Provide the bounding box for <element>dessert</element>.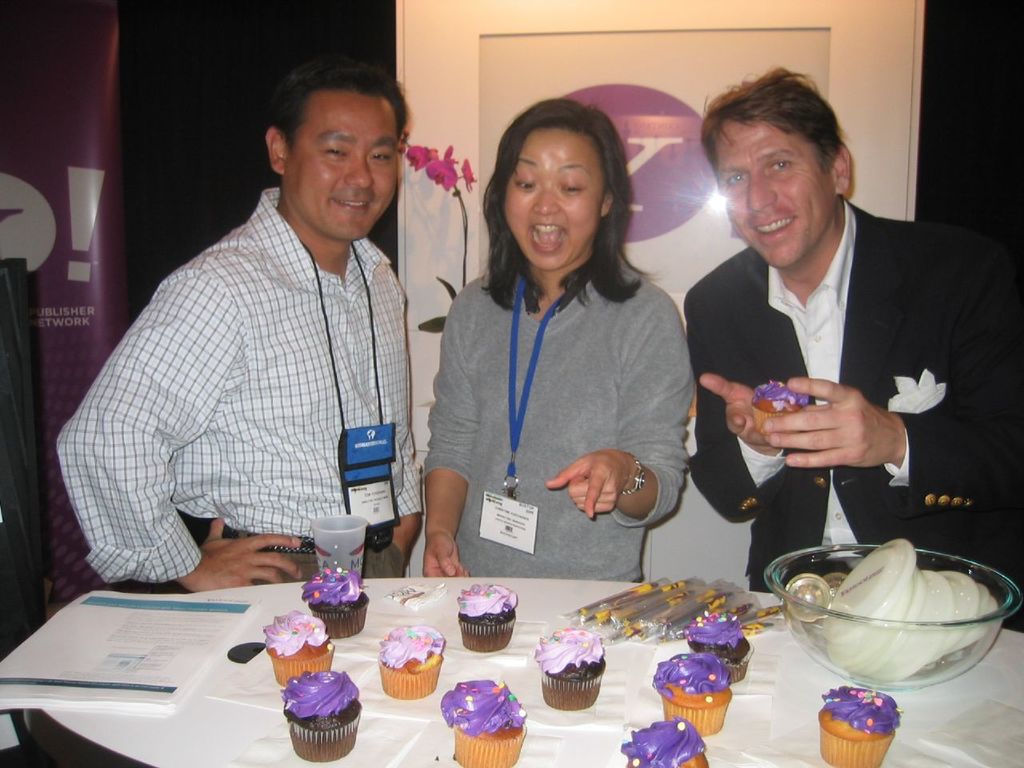
l=625, t=722, r=710, b=767.
